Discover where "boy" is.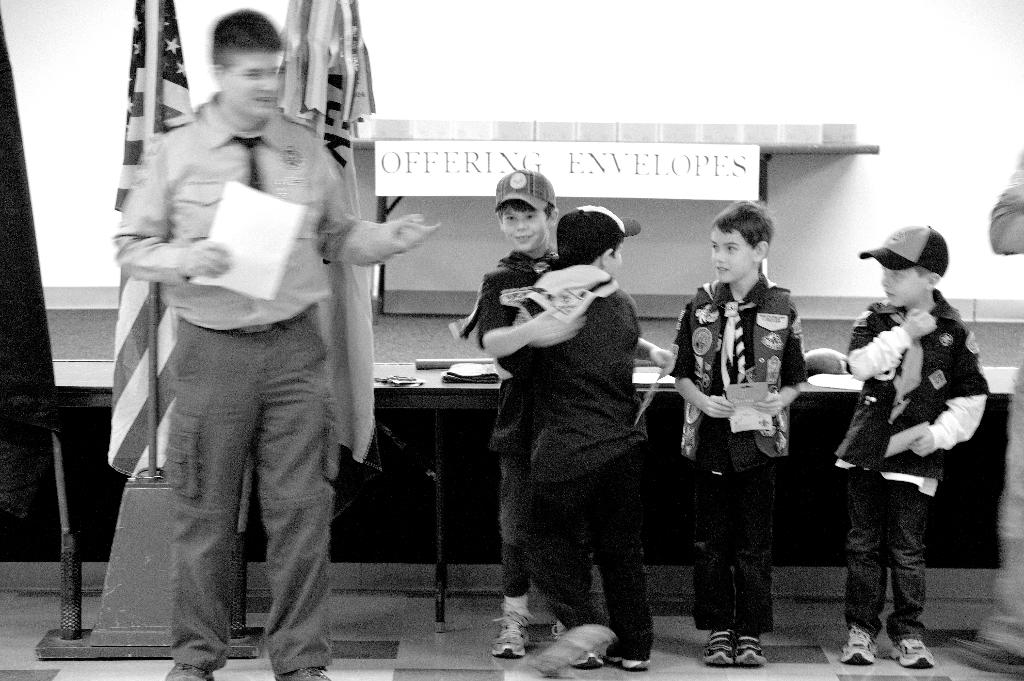
Discovered at 834 225 986 666.
